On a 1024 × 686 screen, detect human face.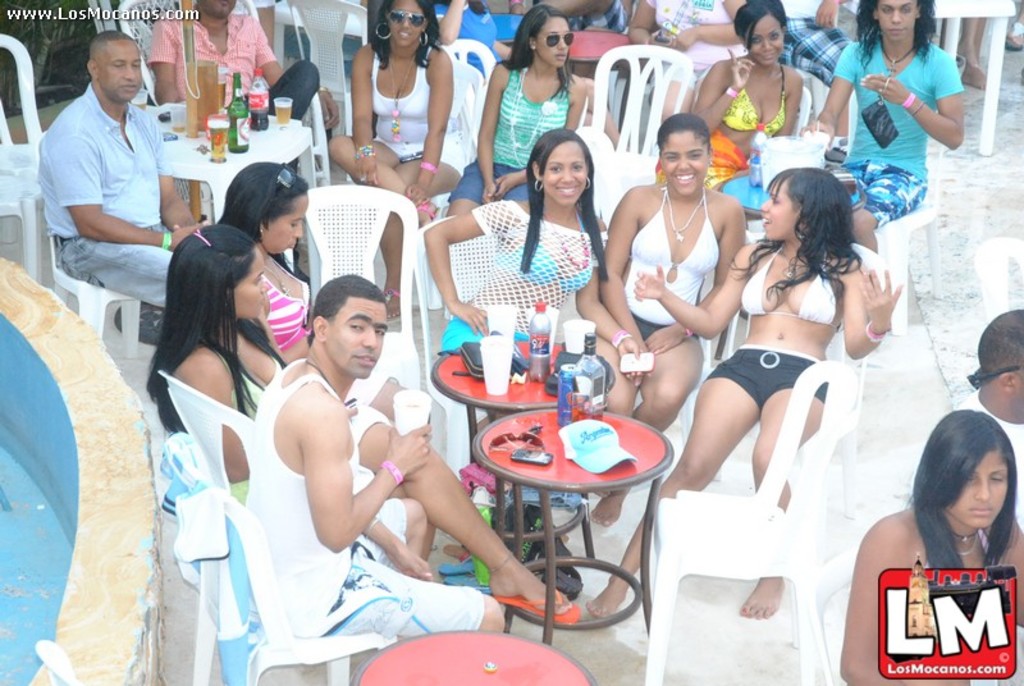
{"left": 102, "top": 35, "right": 142, "bottom": 100}.
